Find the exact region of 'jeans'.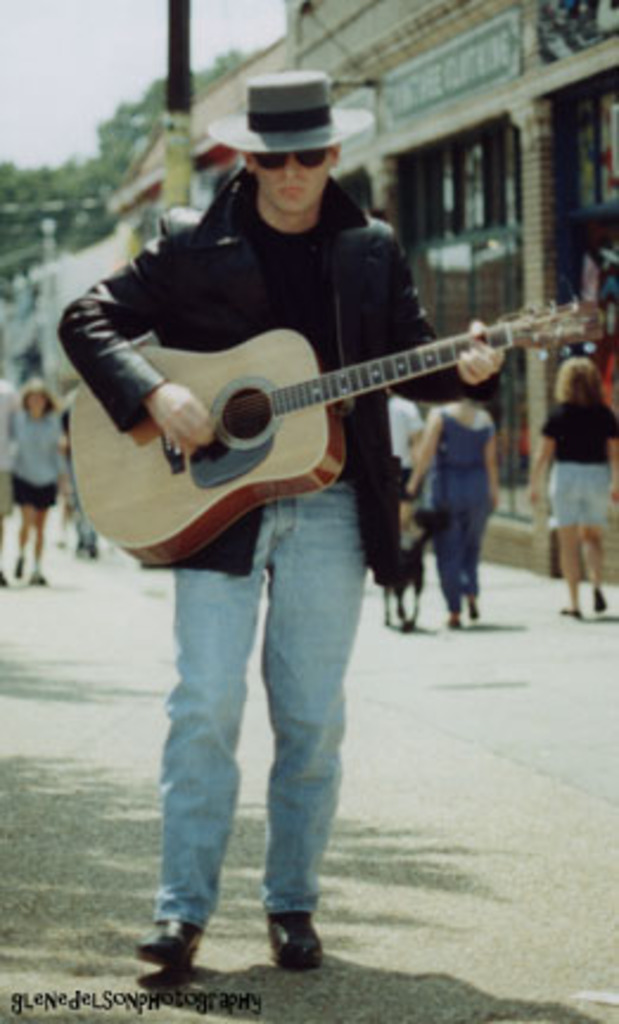
Exact region: select_region(161, 481, 360, 941).
